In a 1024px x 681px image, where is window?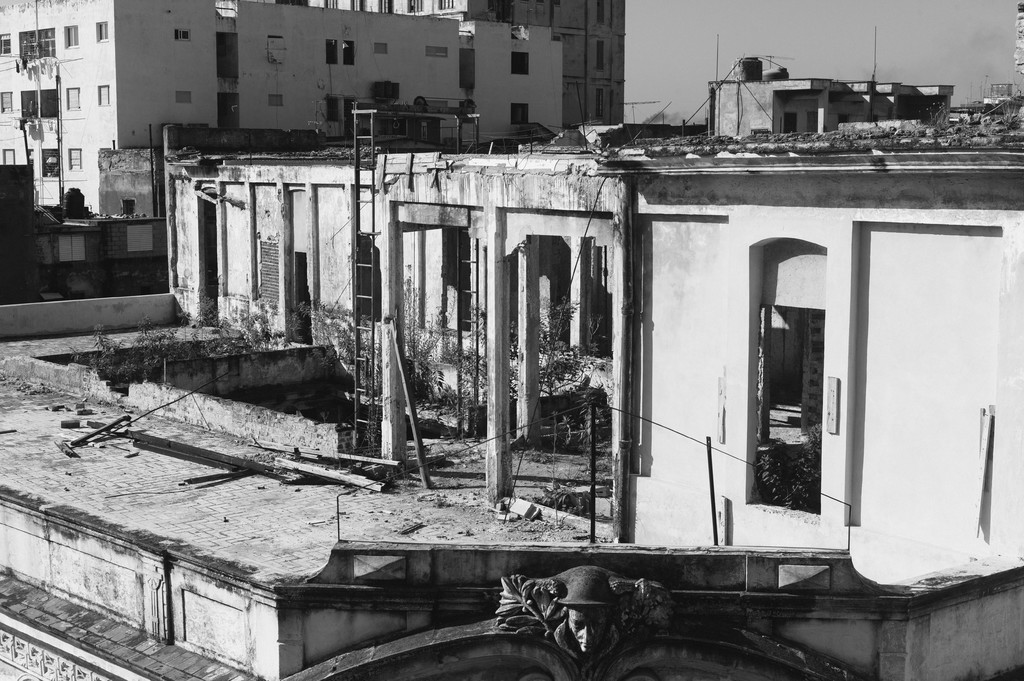
(438,0,454,11).
